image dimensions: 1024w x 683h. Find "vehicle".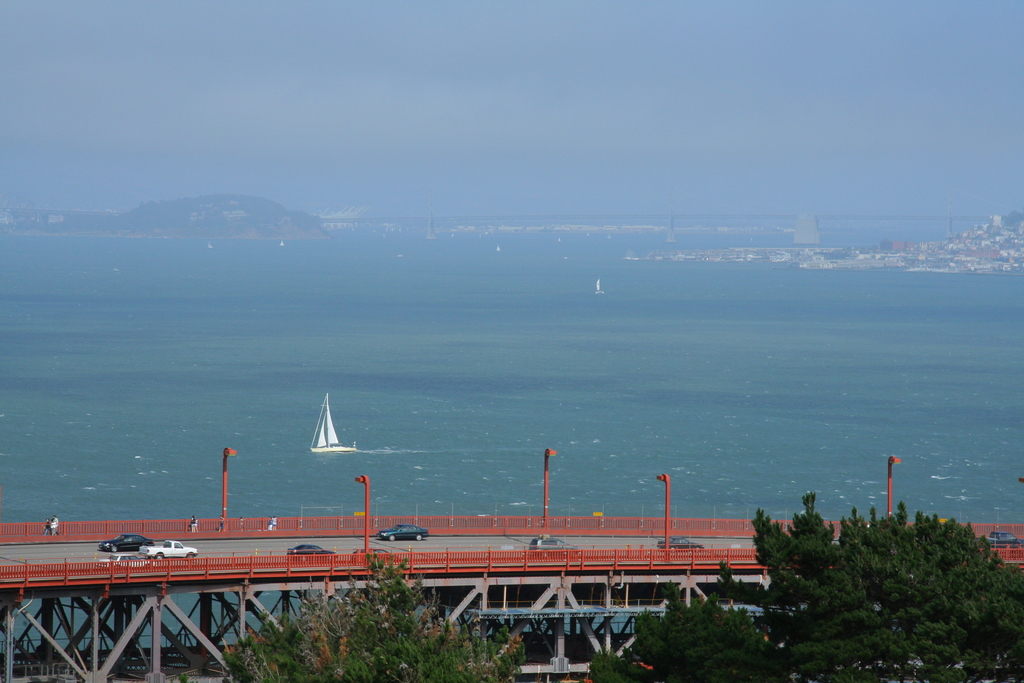
(left=97, top=532, right=155, bottom=554).
